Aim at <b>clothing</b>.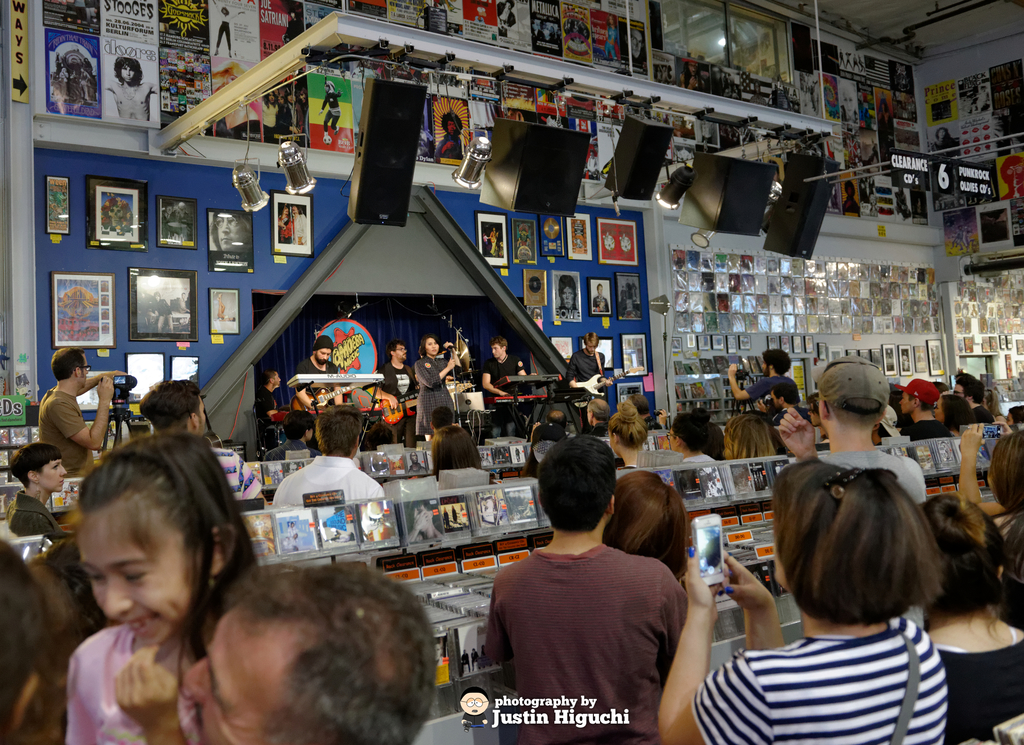
Aimed at (4, 492, 64, 543).
